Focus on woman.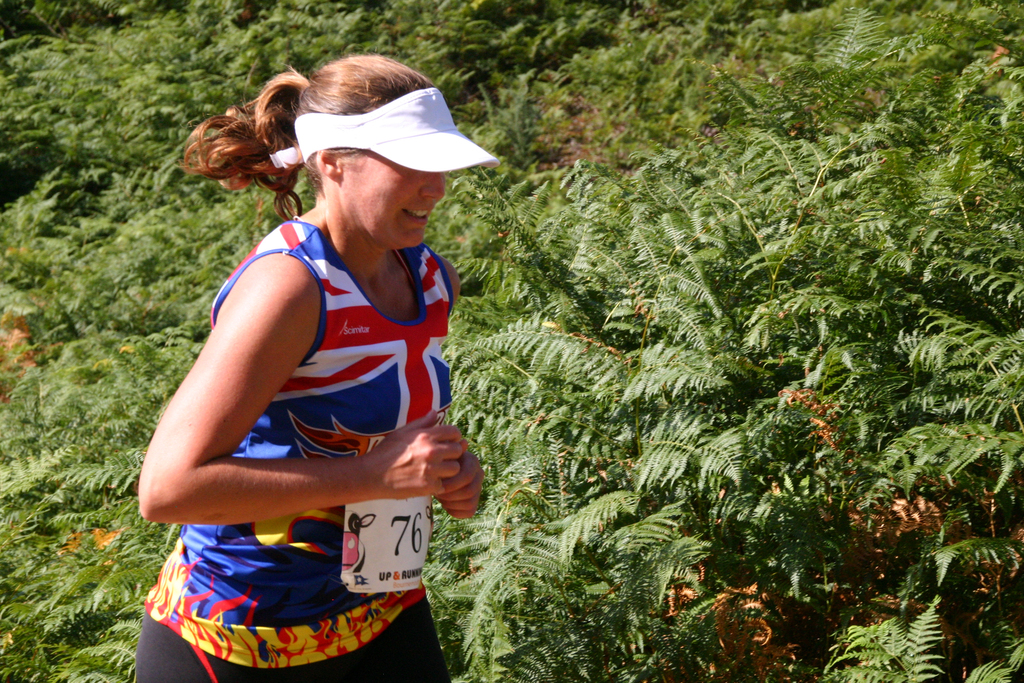
Focused at box(138, 76, 498, 663).
